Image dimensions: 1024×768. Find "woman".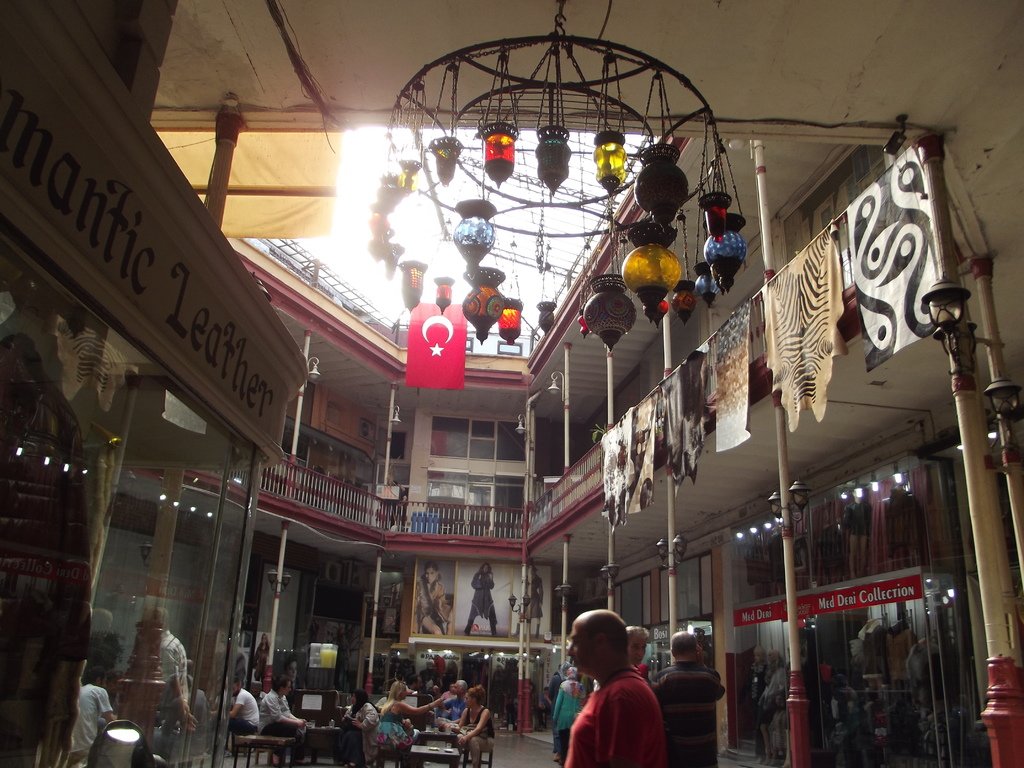
crop(337, 684, 374, 767).
